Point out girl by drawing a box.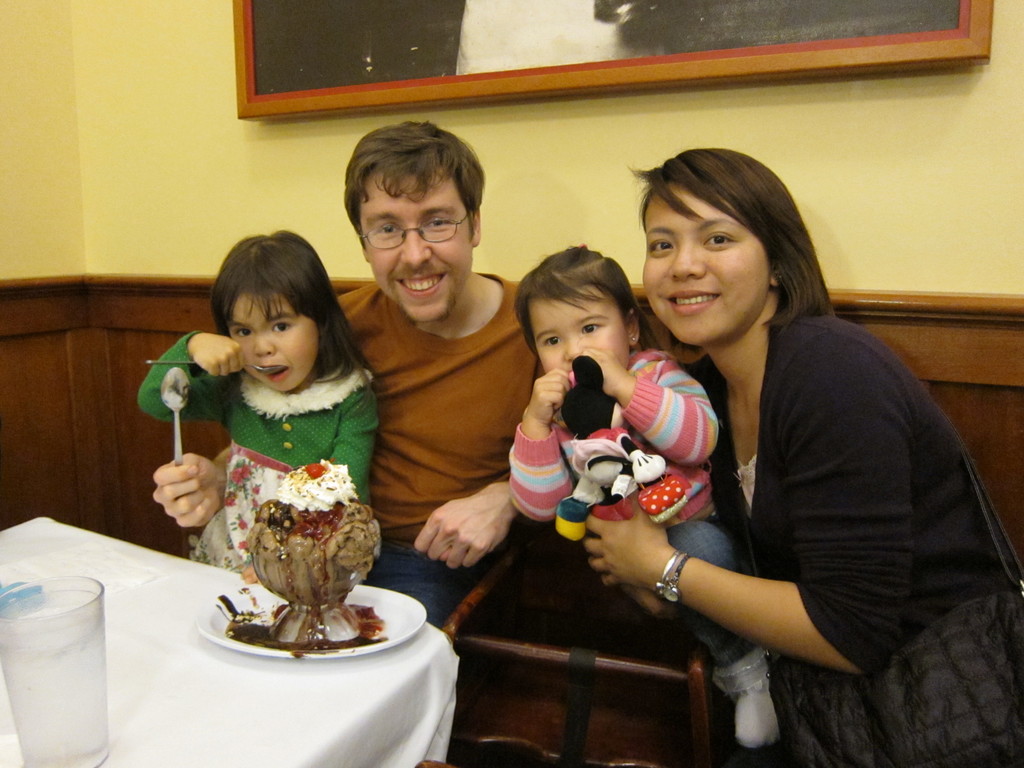
pyautogui.locateOnScreen(141, 232, 380, 581).
